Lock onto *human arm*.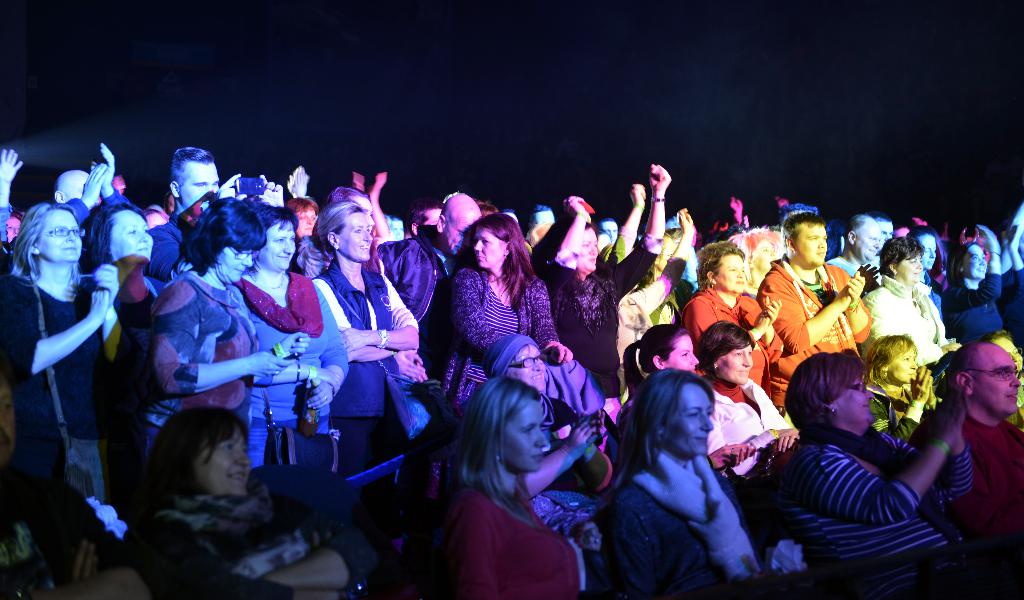
Locked: [left=843, top=271, right=872, bottom=342].
